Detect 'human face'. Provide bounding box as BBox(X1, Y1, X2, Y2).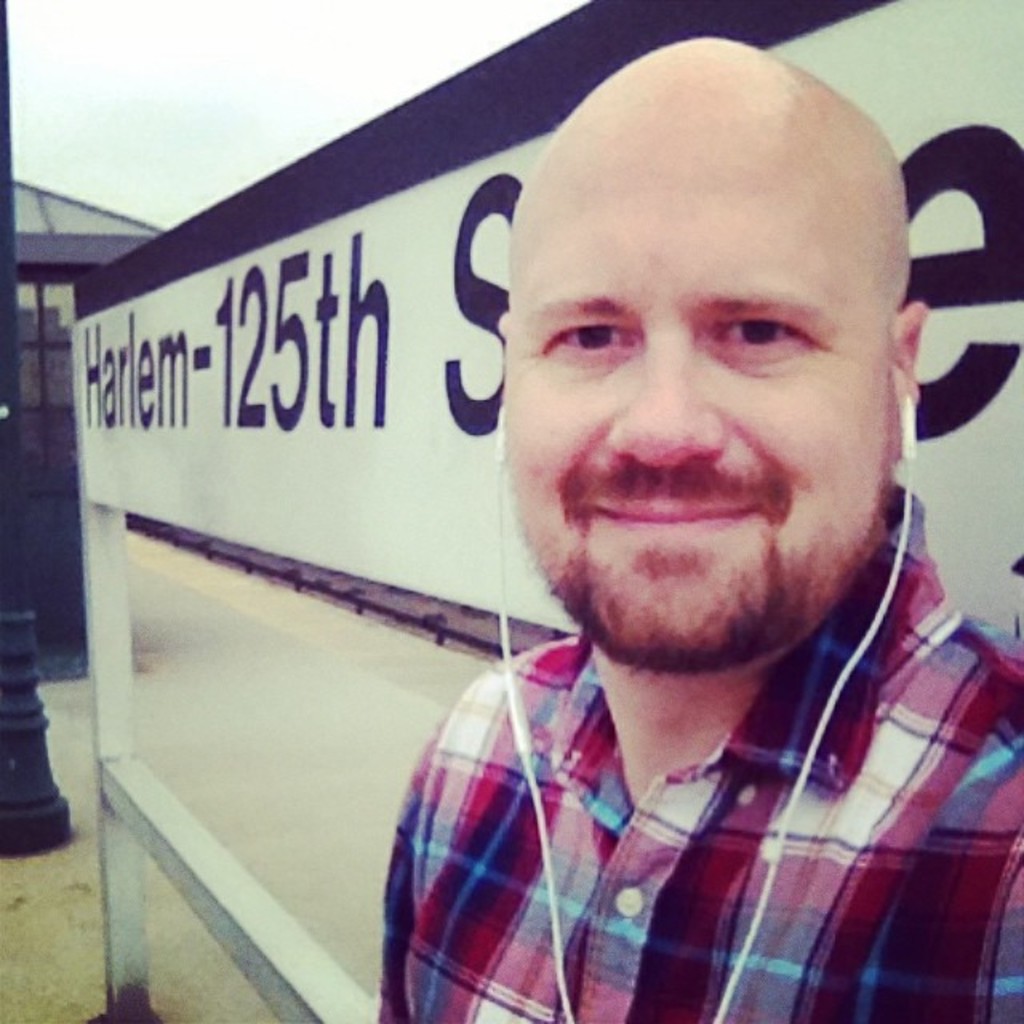
BBox(502, 146, 899, 666).
